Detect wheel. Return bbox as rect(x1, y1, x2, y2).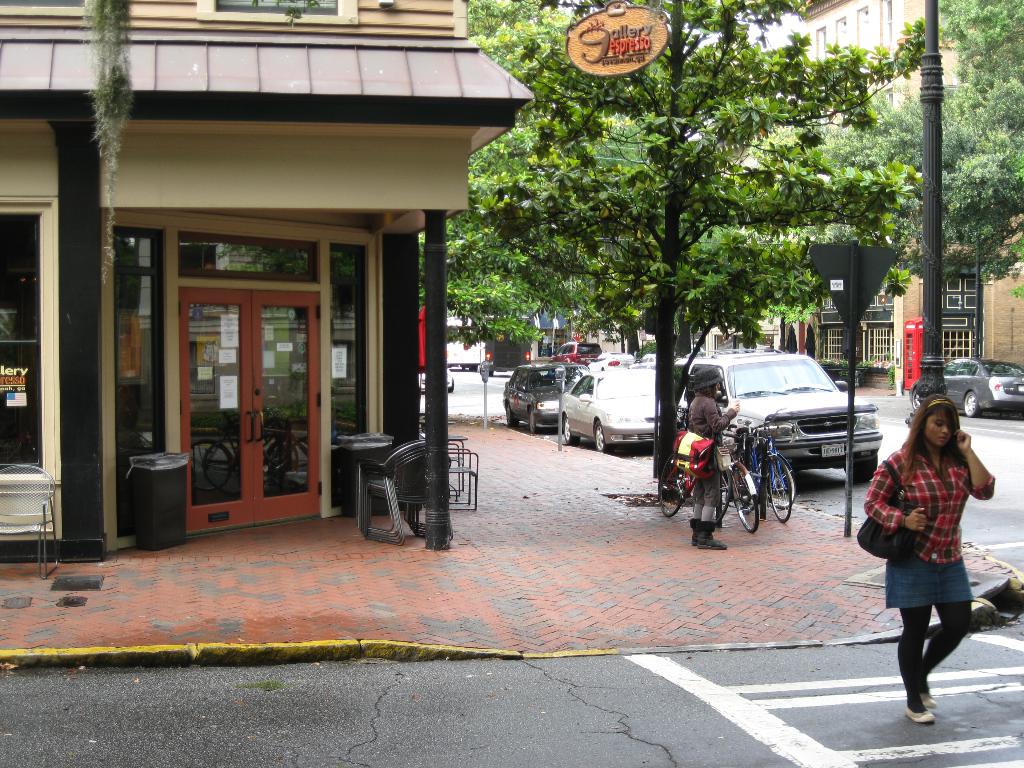
rect(734, 467, 770, 539).
